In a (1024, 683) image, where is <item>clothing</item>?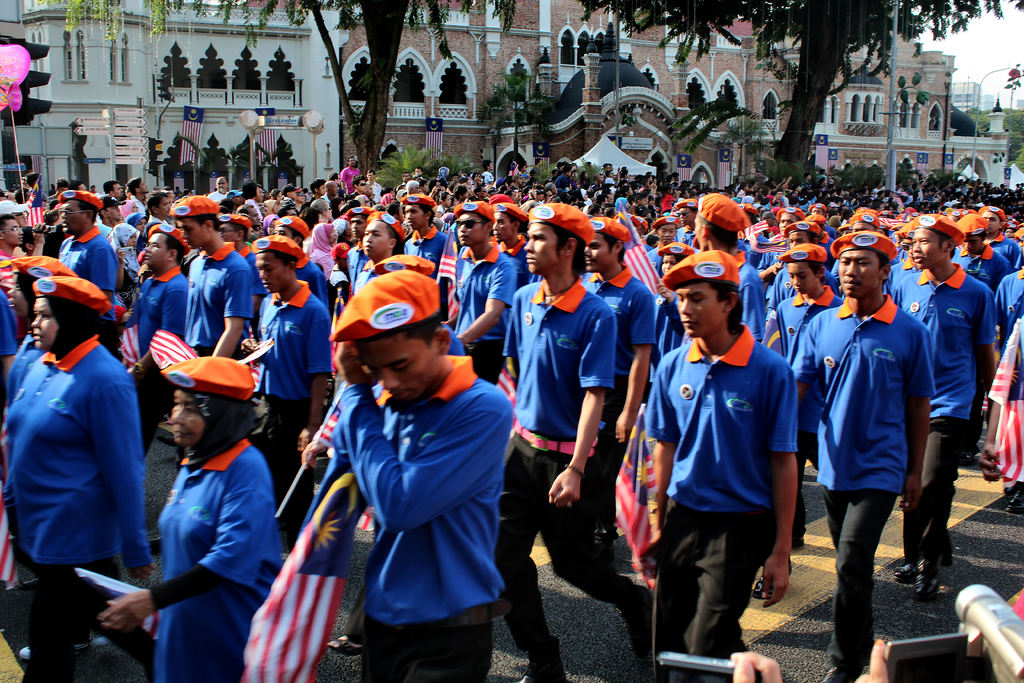
(134, 265, 187, 417).
